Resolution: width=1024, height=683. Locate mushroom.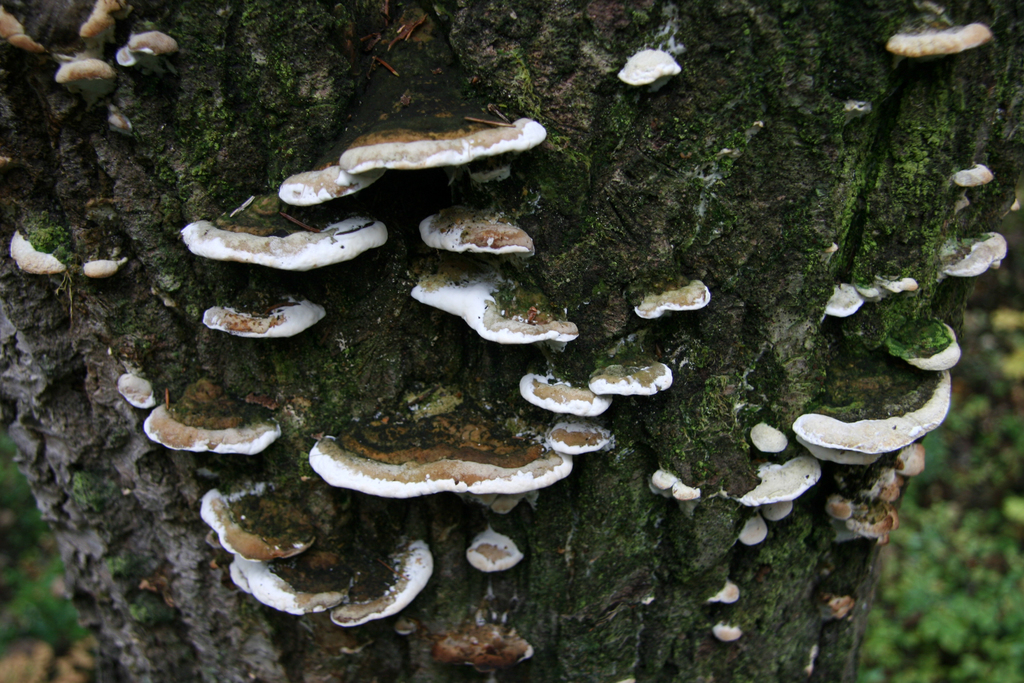
l=637, t=277, r=729, b=333.
